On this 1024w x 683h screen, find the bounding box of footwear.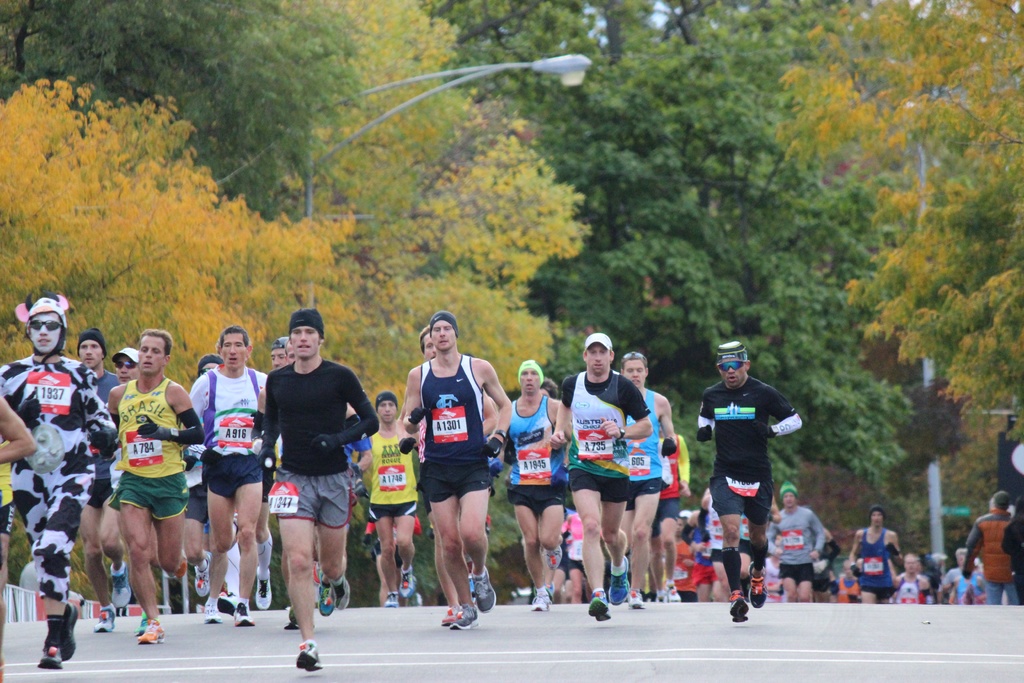
Bounding box: (446,600,477,630).
